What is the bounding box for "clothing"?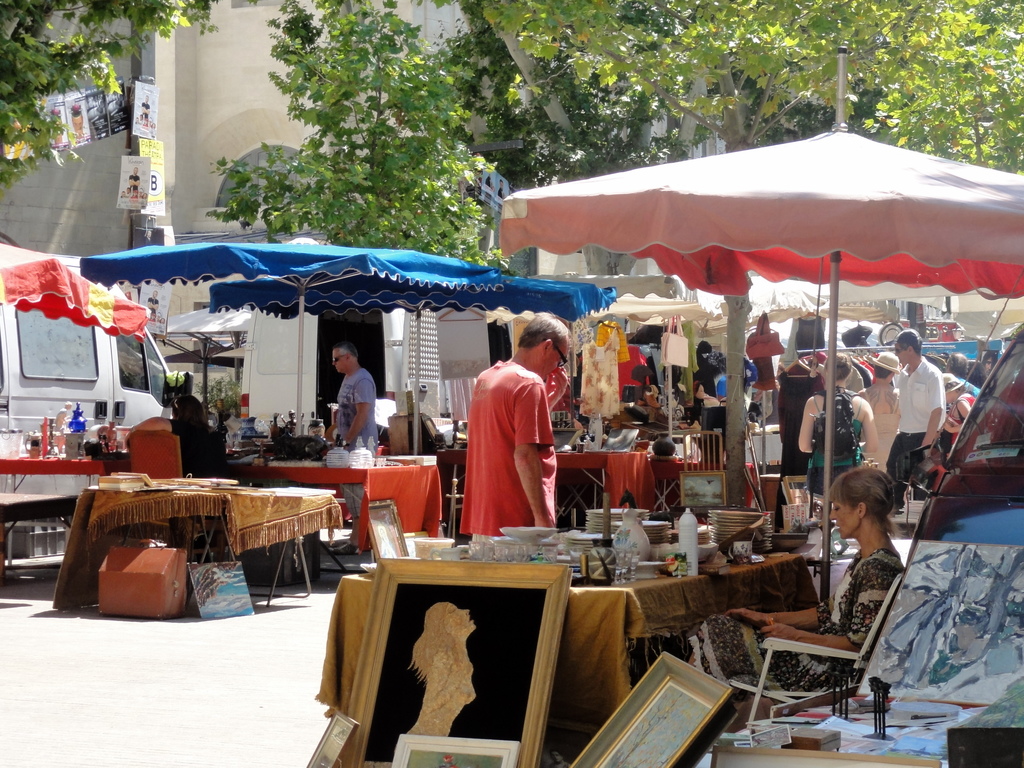
[805,392,861,500].
